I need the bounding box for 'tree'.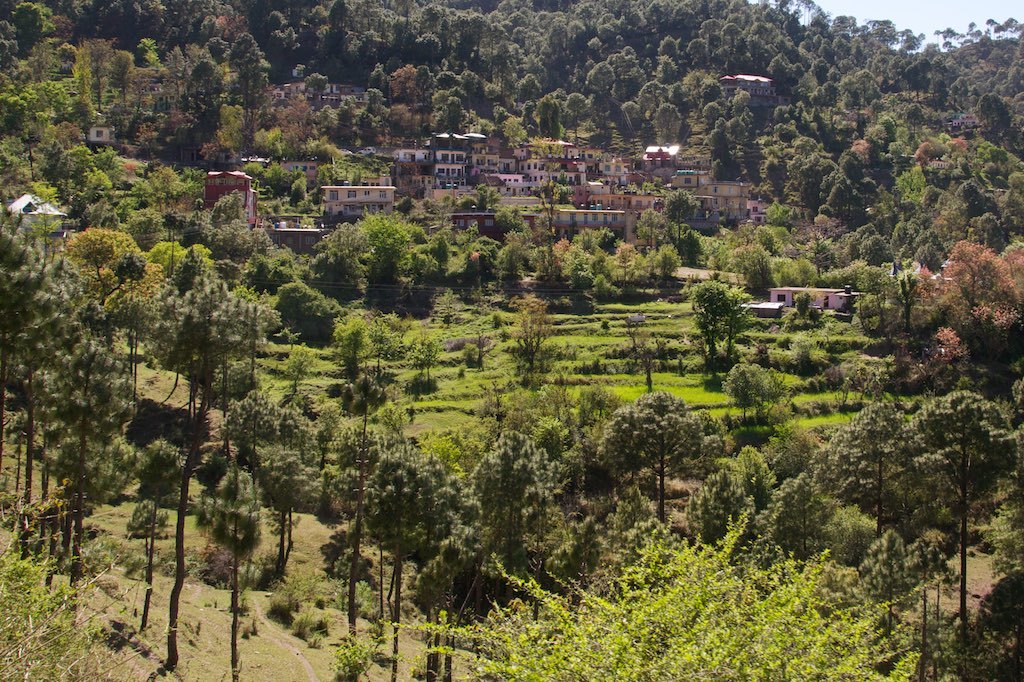
Here it is: x1=207 y1=466 x2=268 y2=681.
